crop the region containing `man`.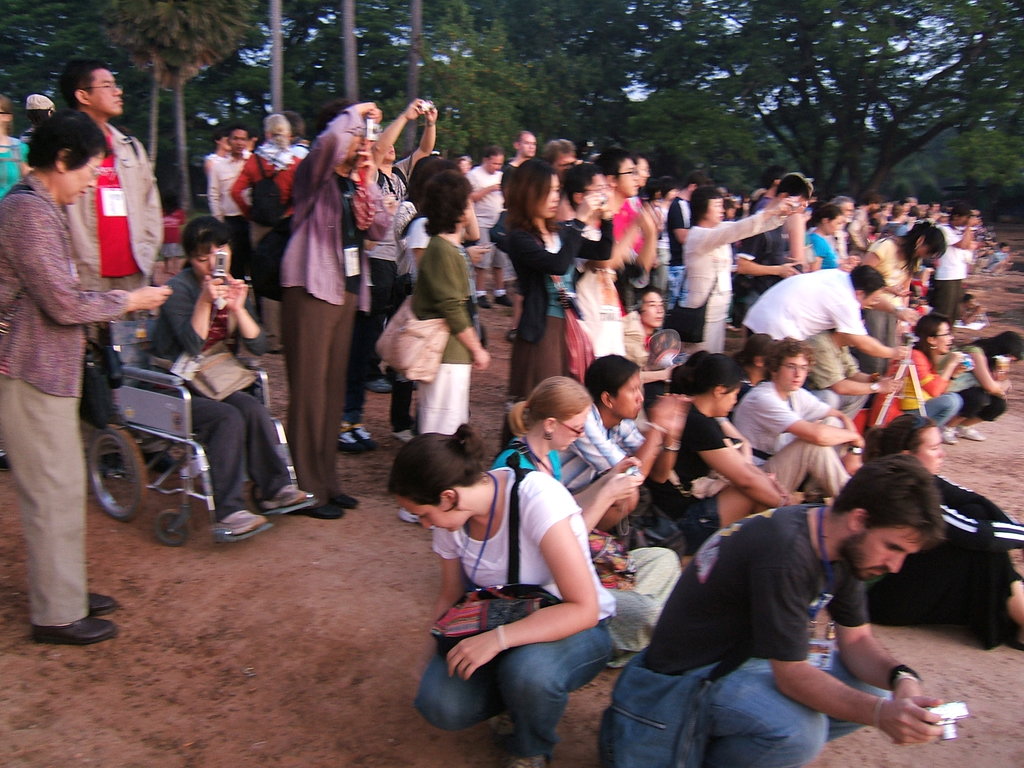
Crop region: [x1=605, y1=459, x2=980, y2=753].
